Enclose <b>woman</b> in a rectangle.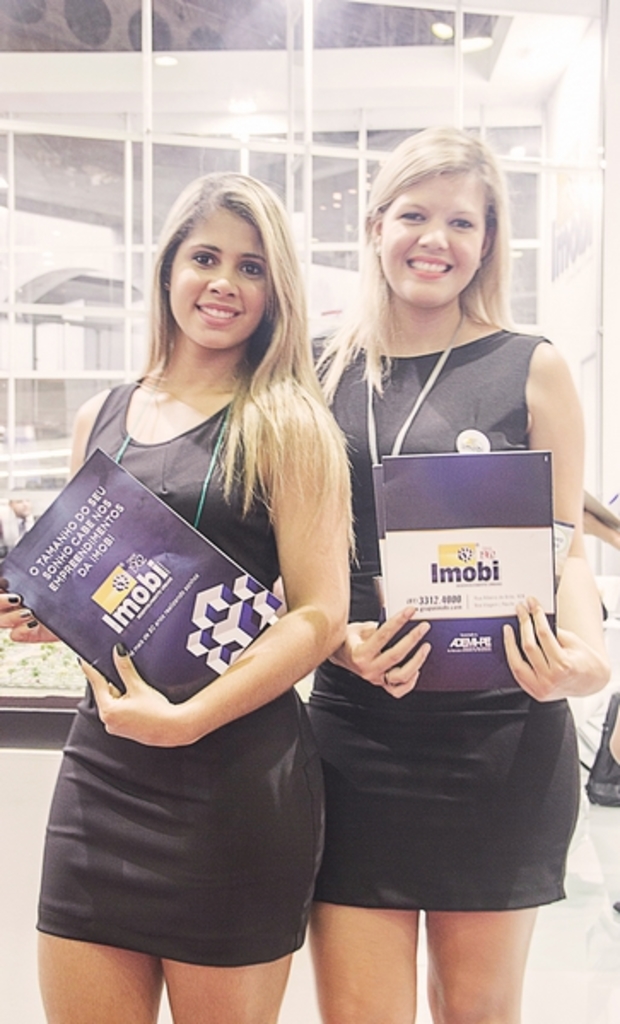
0 169 355 1019.
